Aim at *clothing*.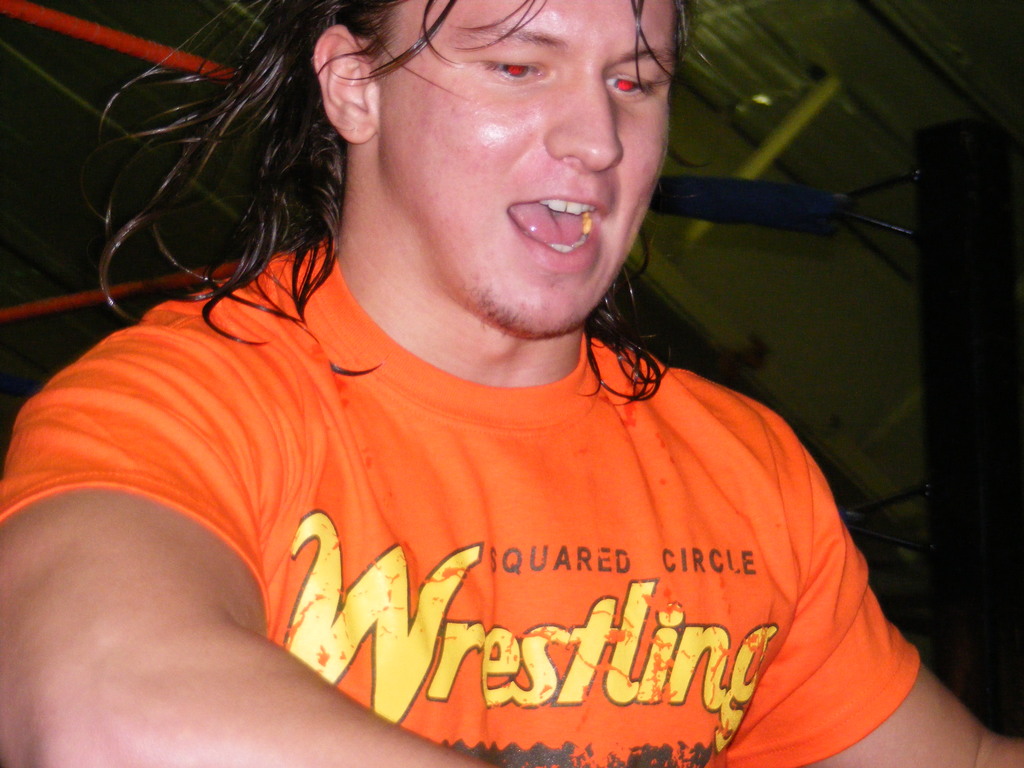
Aimed at left=0, top=242, right=925, bottom=767.
